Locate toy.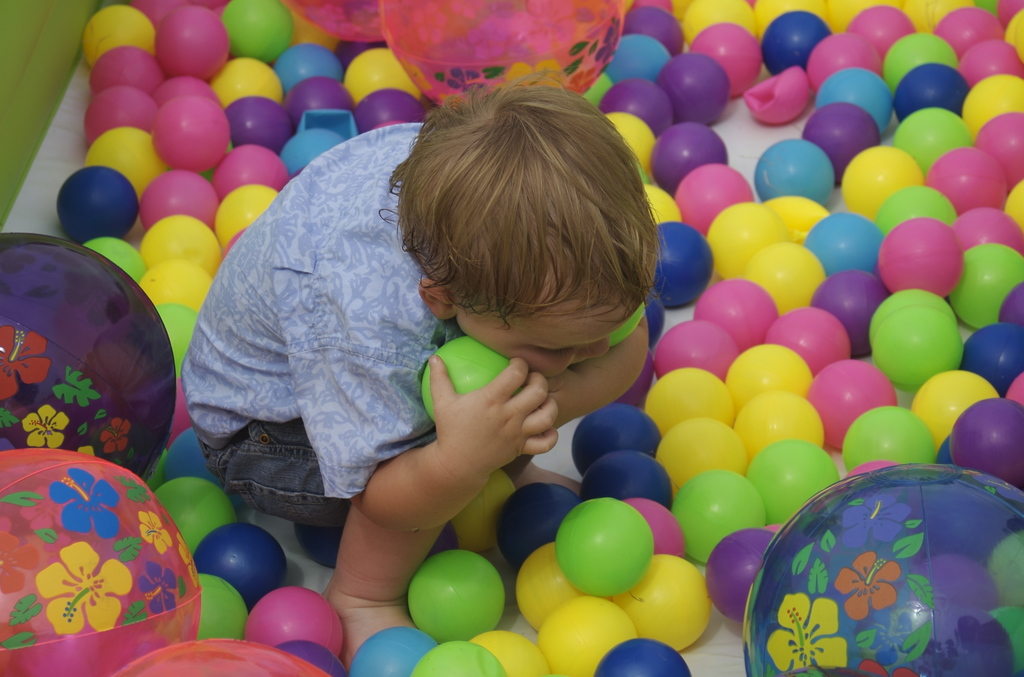
Bounding box: locate(605, 308, 651, 352).
